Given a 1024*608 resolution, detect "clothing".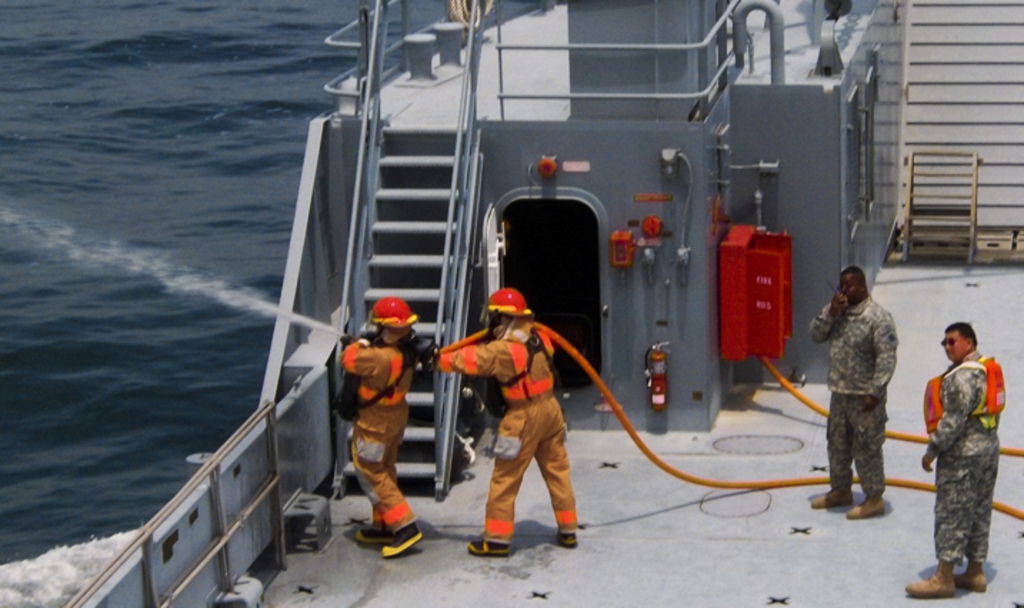
locate(805, 288, 900, 500).
